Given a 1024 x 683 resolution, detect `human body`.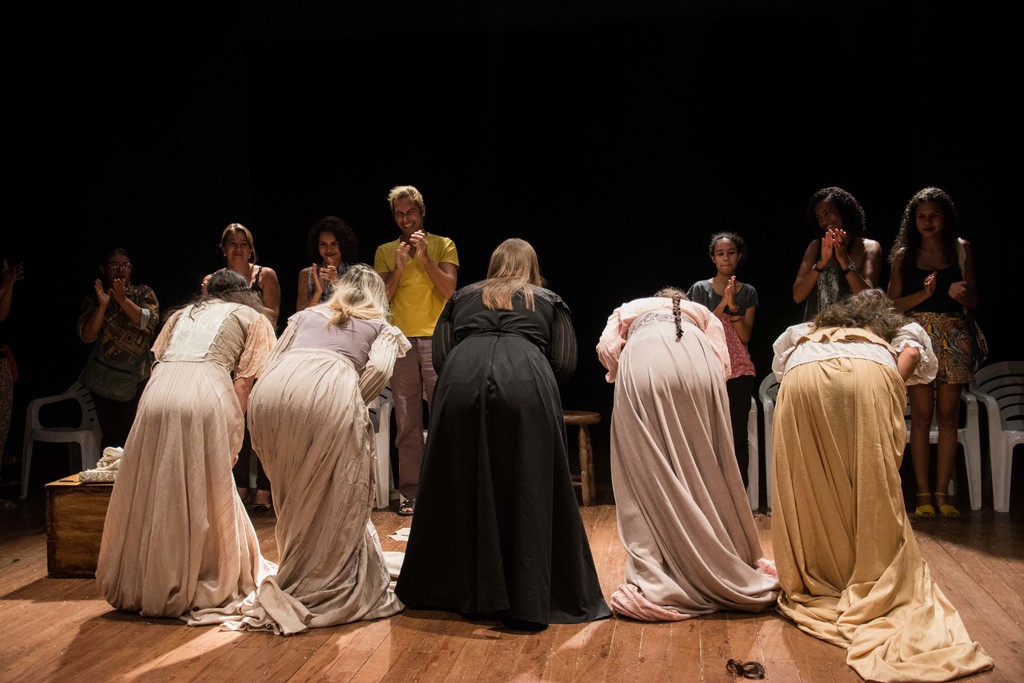
(x1=774, y1=304, x2=998, y2=682).
